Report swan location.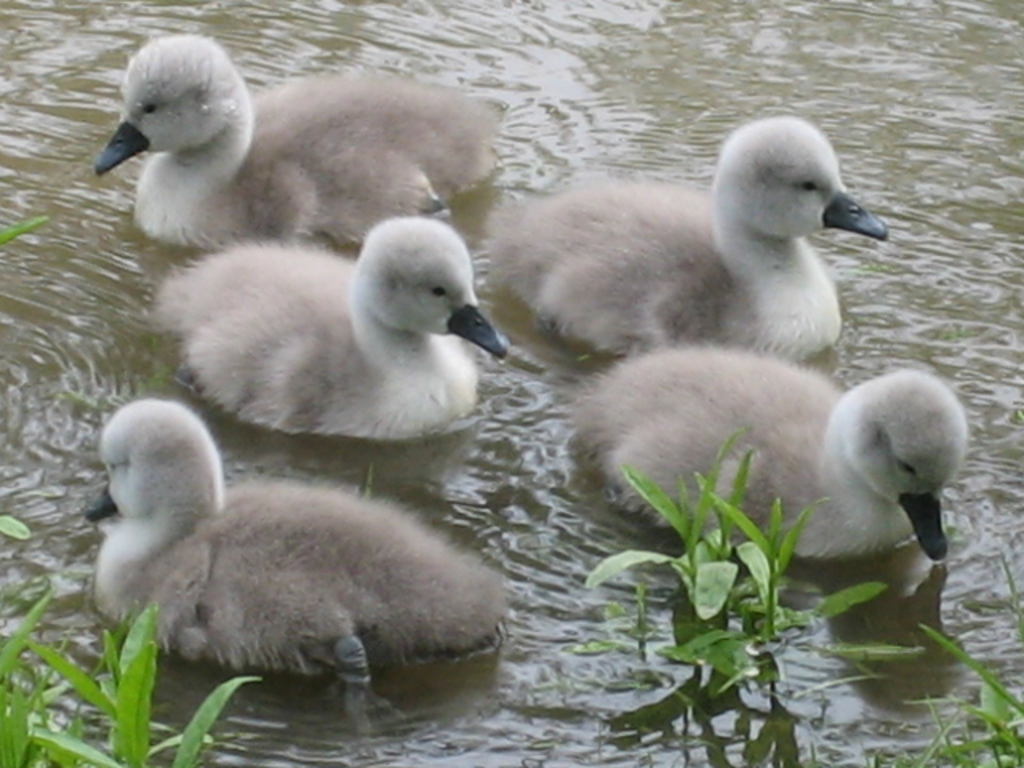
Report: [134,210,530,443].
